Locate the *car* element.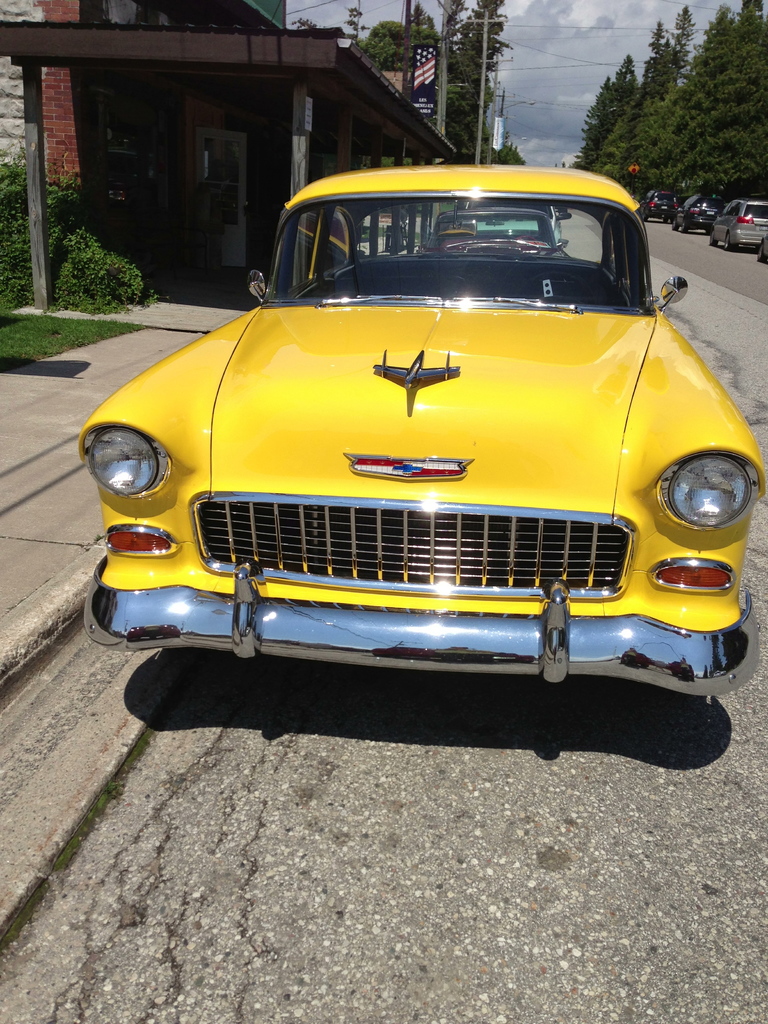
Element bbox: [642,192,680,211].
